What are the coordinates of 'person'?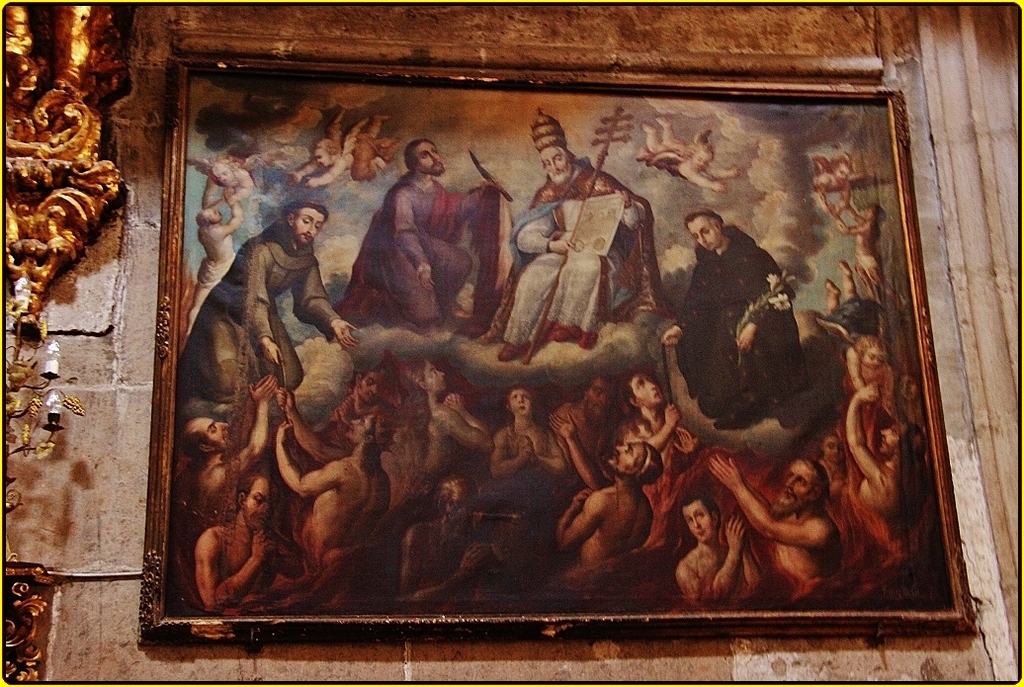
[183, 183, 249, 339].
